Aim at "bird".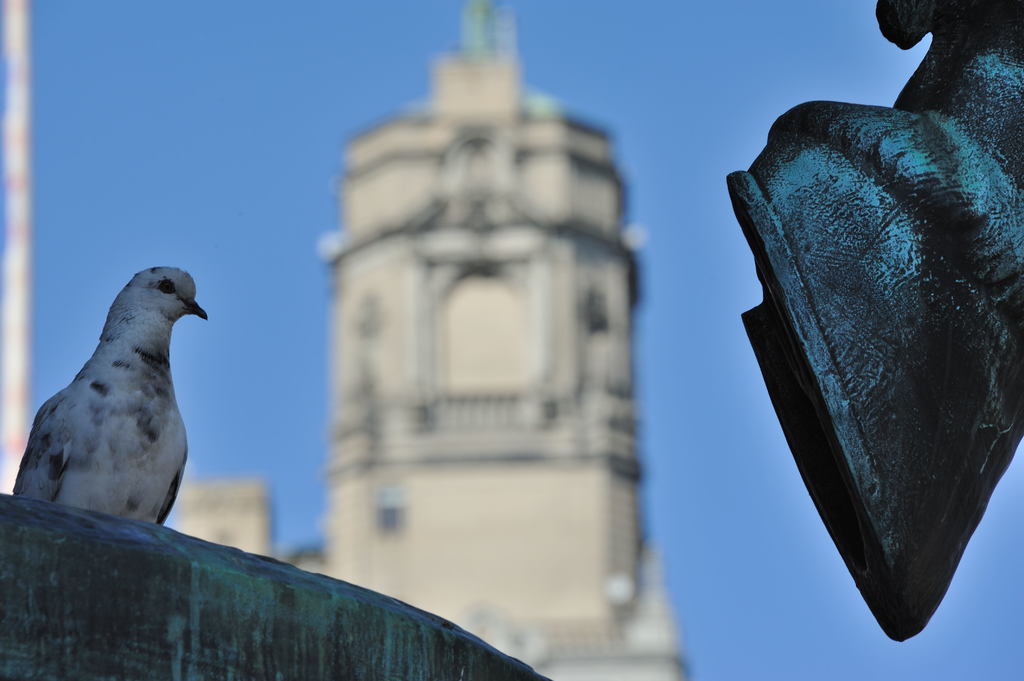
Aimed at BBox(18, 270, 205, 545).
